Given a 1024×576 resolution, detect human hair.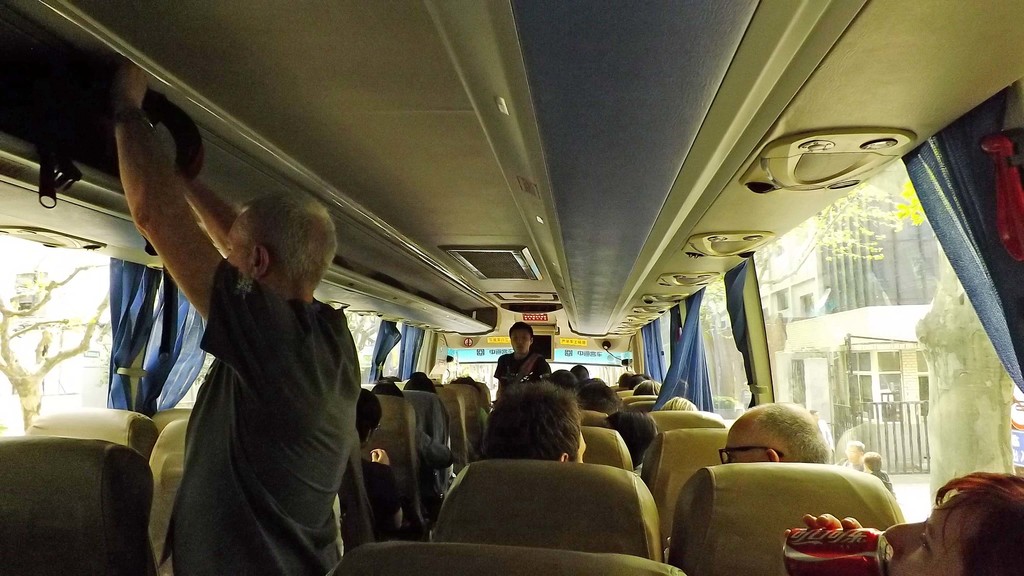
locate(484, 391, 590, 472).
